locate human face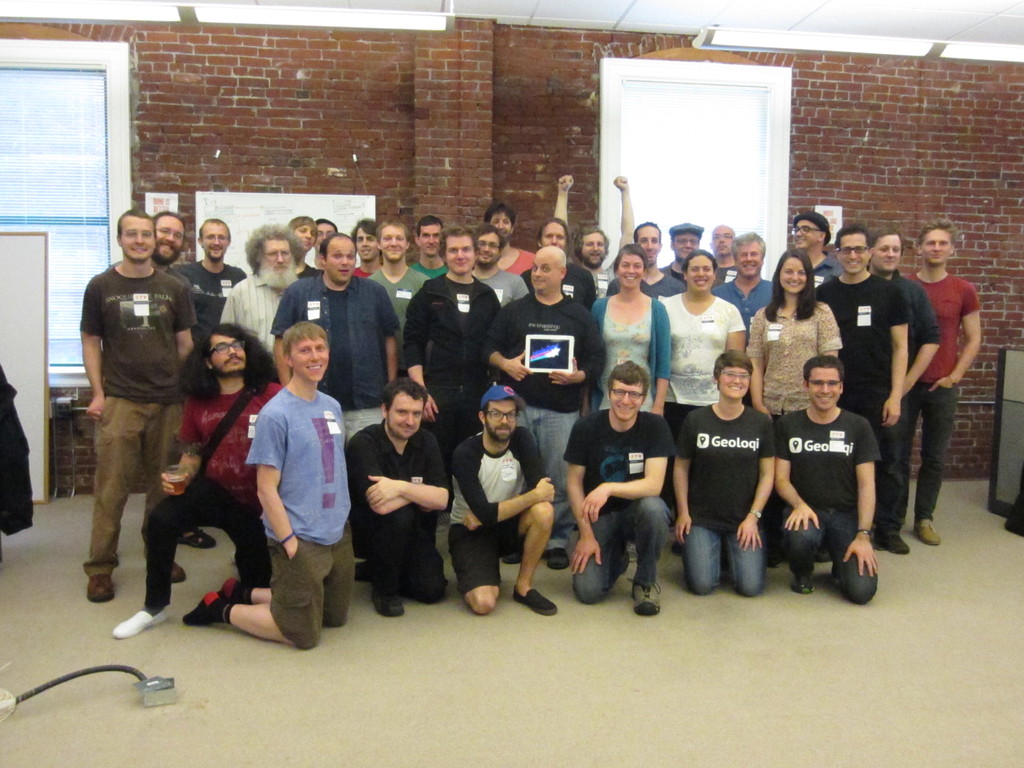
529, 255, 561, 291
